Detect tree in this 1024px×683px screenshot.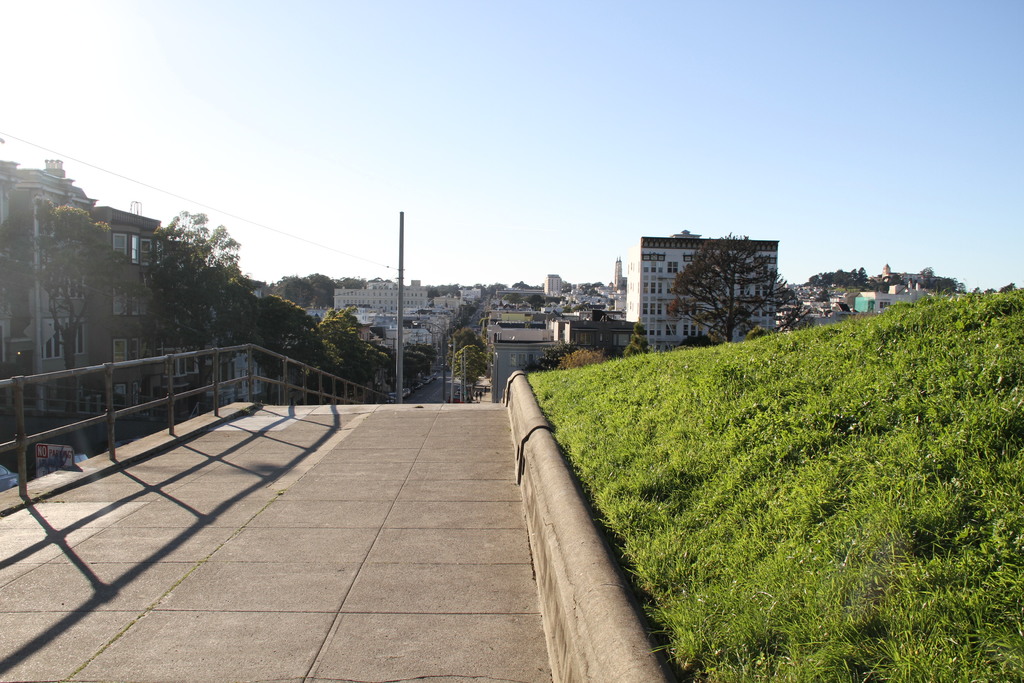
Detection: [316, 303, 391, 386].
